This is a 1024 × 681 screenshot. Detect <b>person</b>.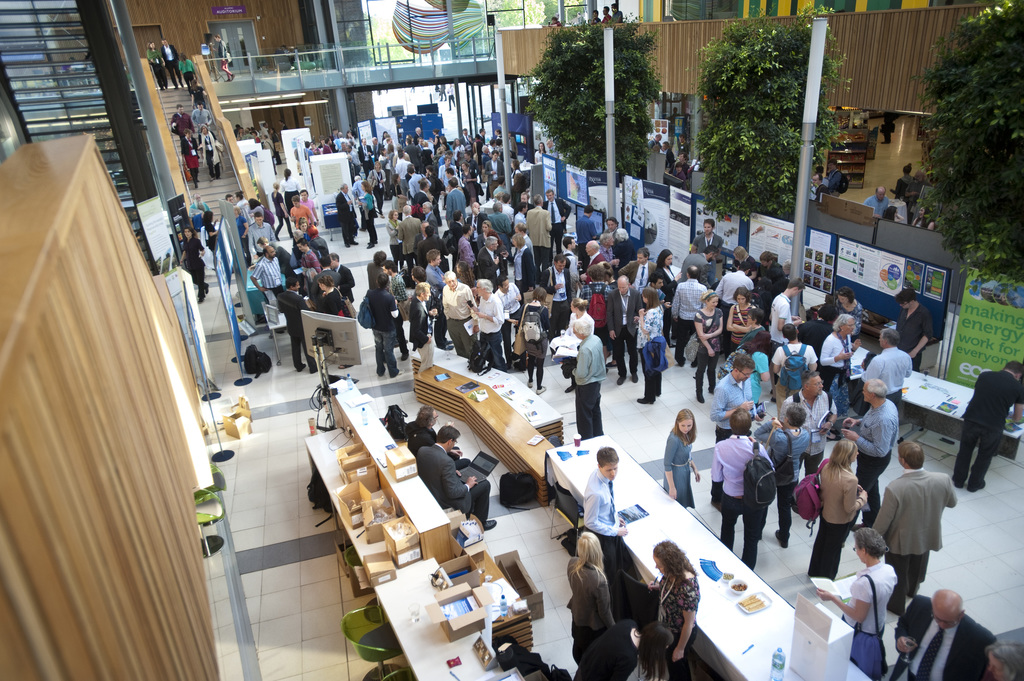
(658, 141, 672, 168).
